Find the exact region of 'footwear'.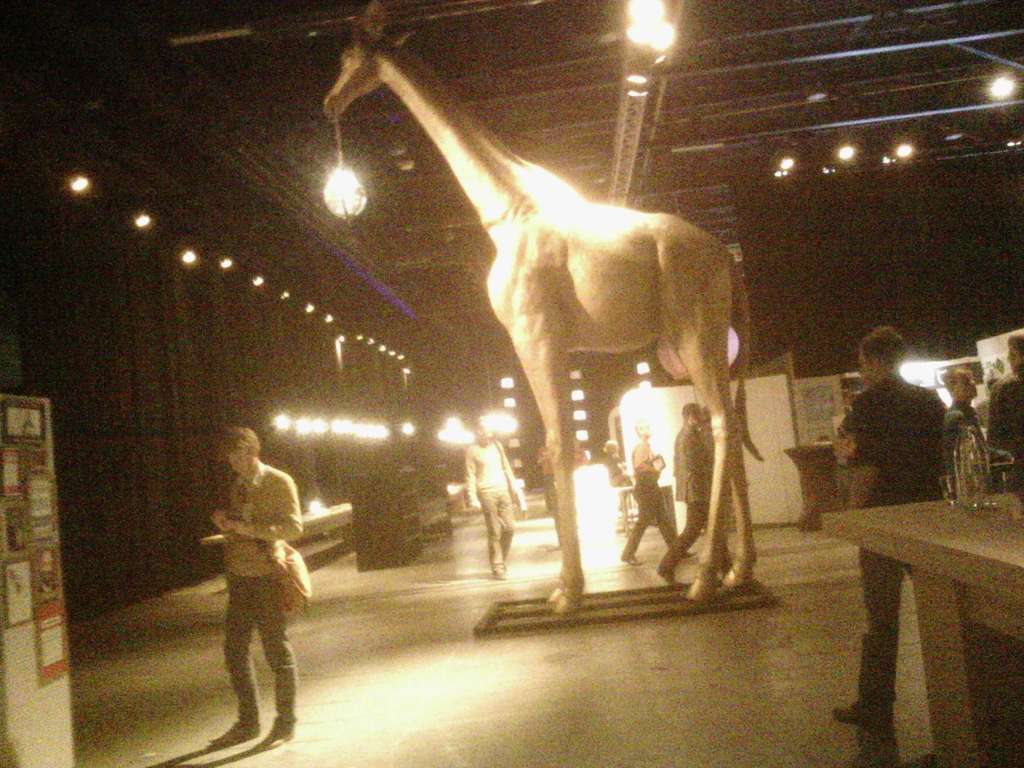
Exact region: {"x1": 254, "y1": 724, "x2": 292, "y2": 752}.
